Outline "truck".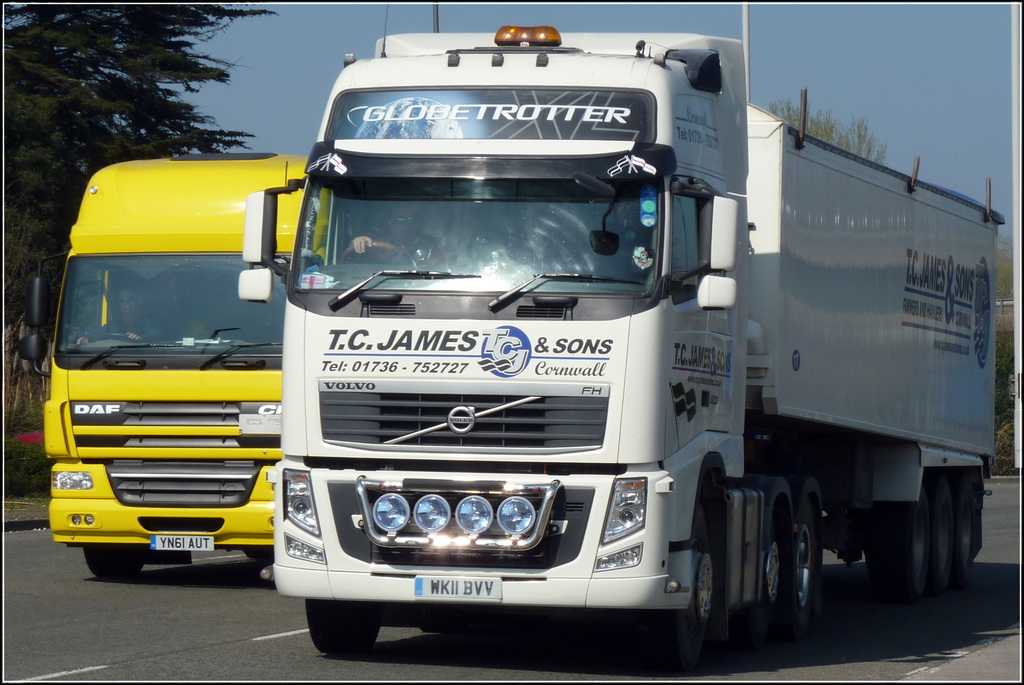
Outline: bbox=[36, 161, 315, 592].
